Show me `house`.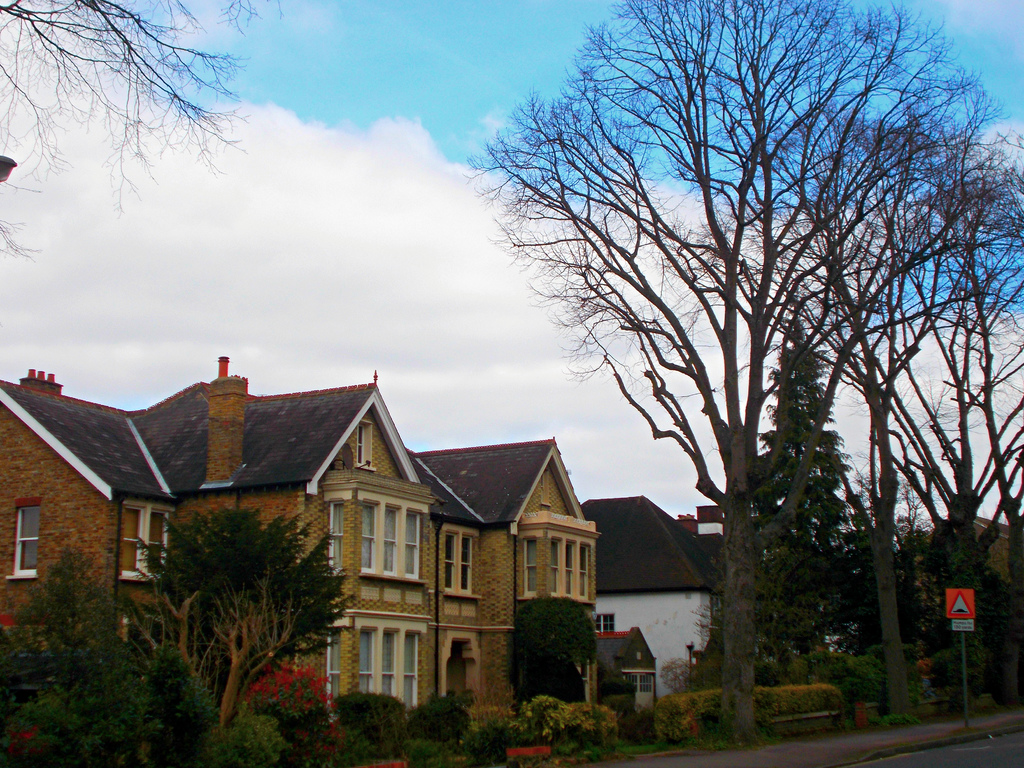
`house` is here: crop(0, 354, 472, 690).
